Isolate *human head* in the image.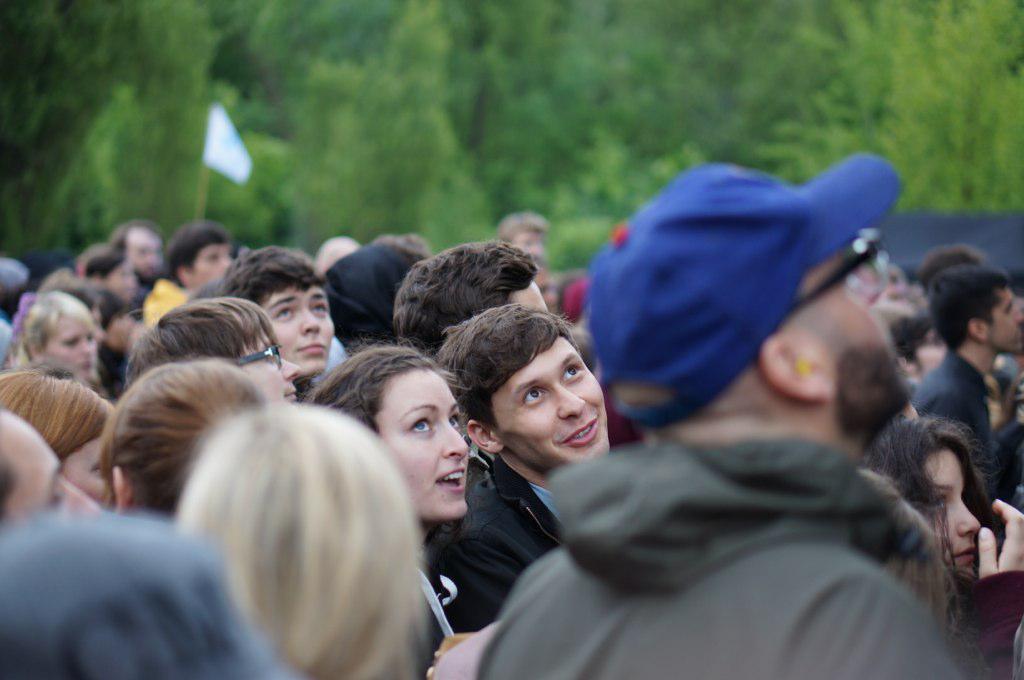
Isolated region: bbox(316, 244, 423, 353).
